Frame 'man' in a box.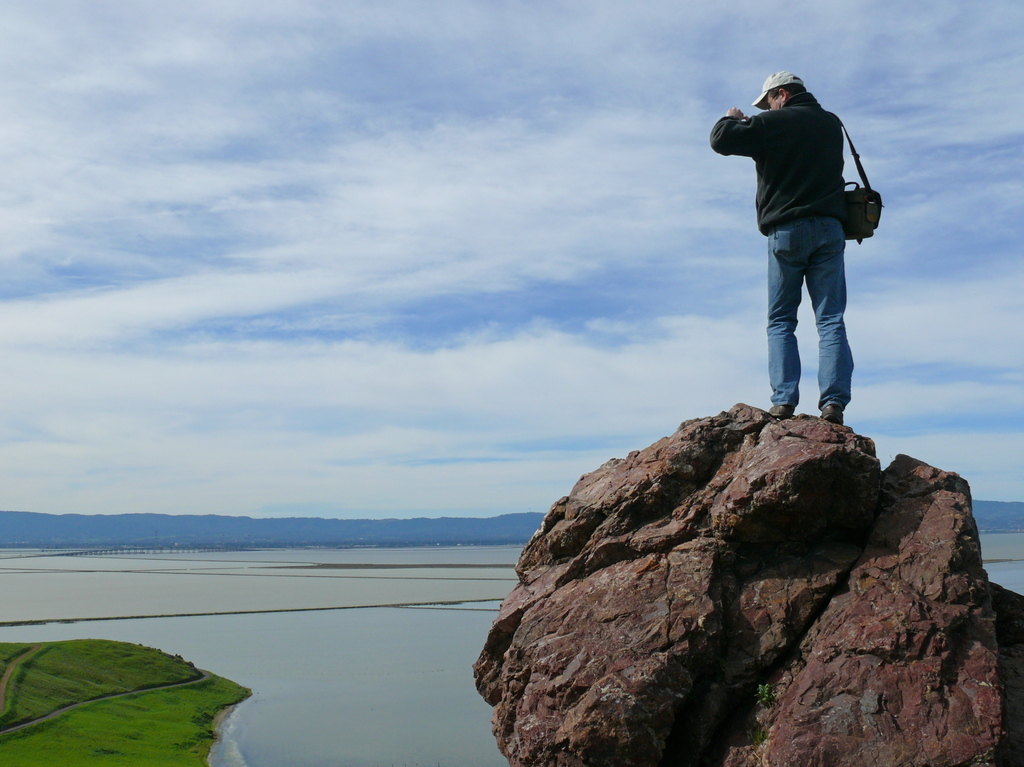
detection(719, 61, 890, 459).
